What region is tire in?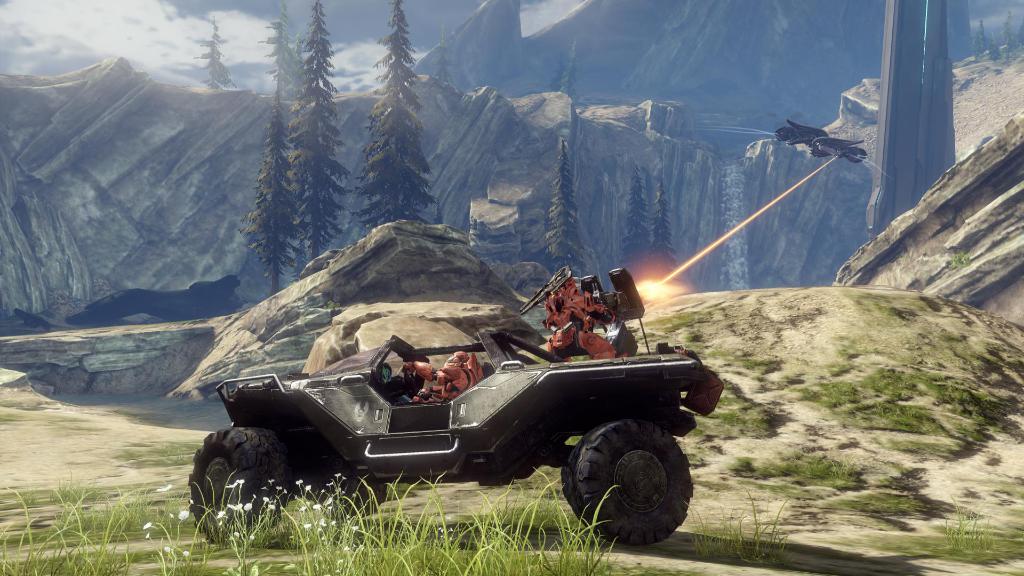
<box>774,127,799,142</box>.
